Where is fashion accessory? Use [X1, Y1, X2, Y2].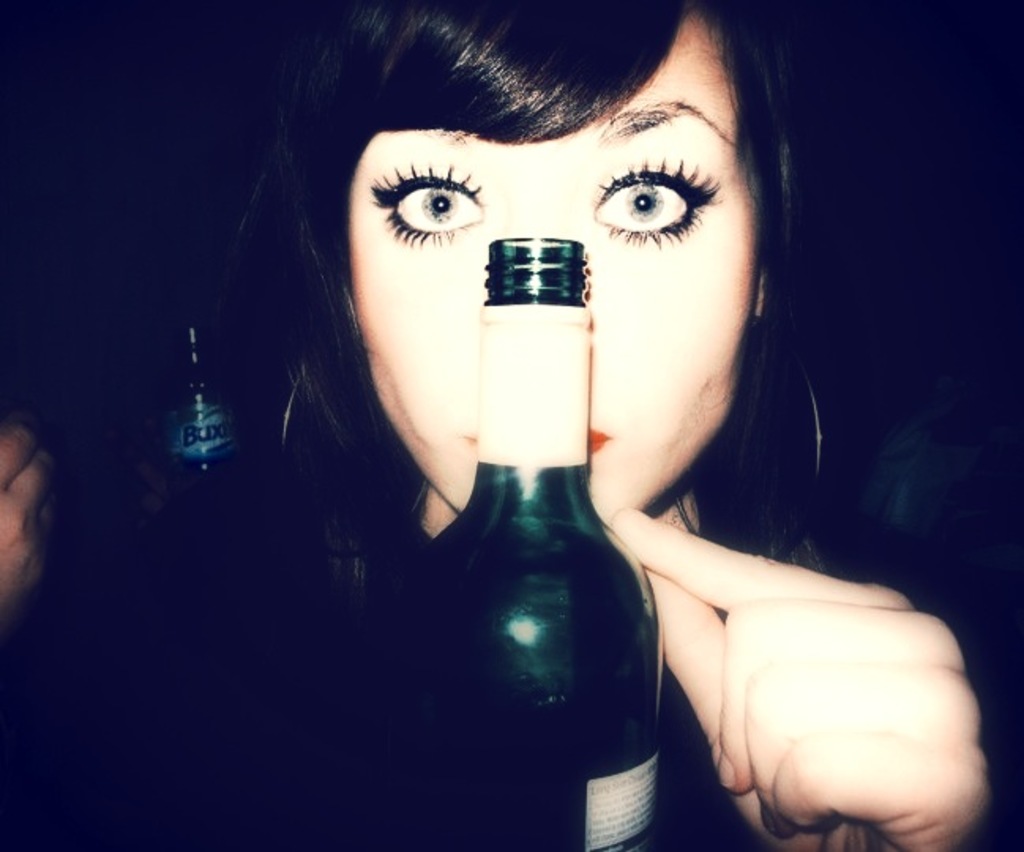
[669, 297, 824, 562].
